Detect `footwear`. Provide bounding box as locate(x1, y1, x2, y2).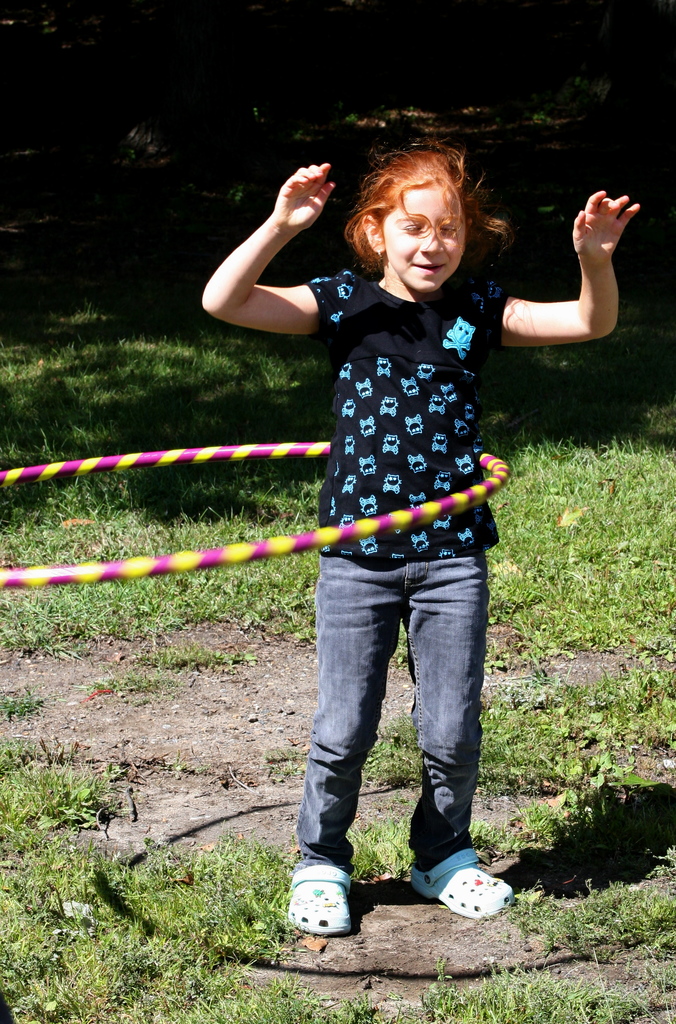
locate(408, 847, 518, 917).
